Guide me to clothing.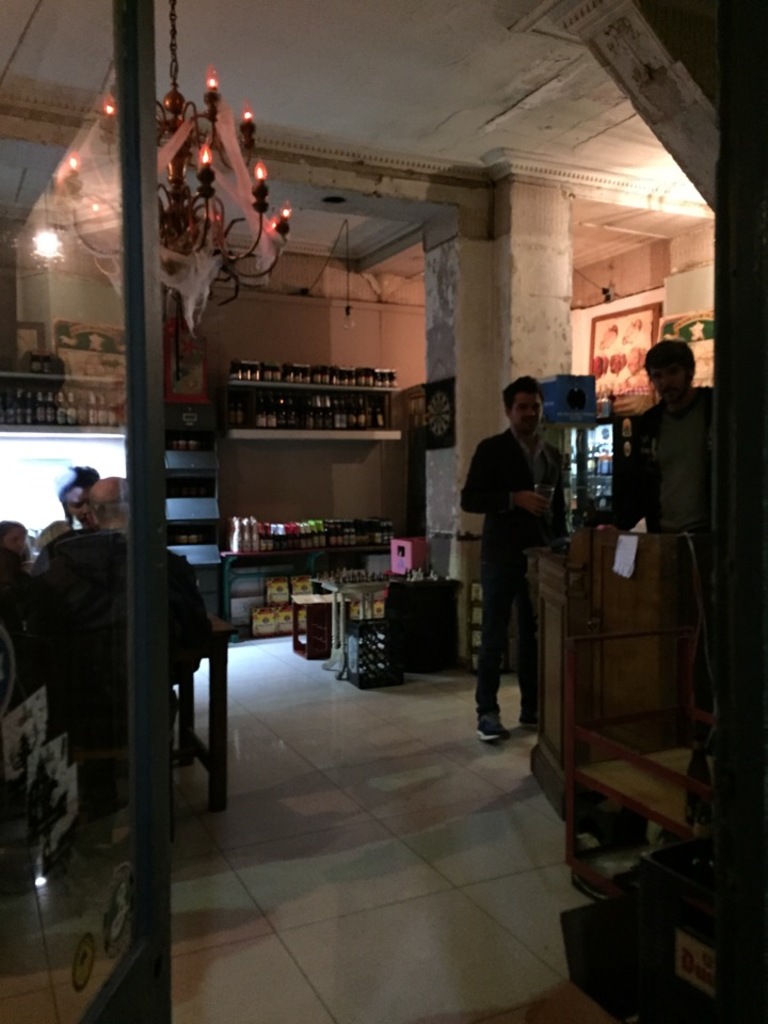
Guidance: {"left": 458, "top": 438, "right": 572, "bottom": 739}.
